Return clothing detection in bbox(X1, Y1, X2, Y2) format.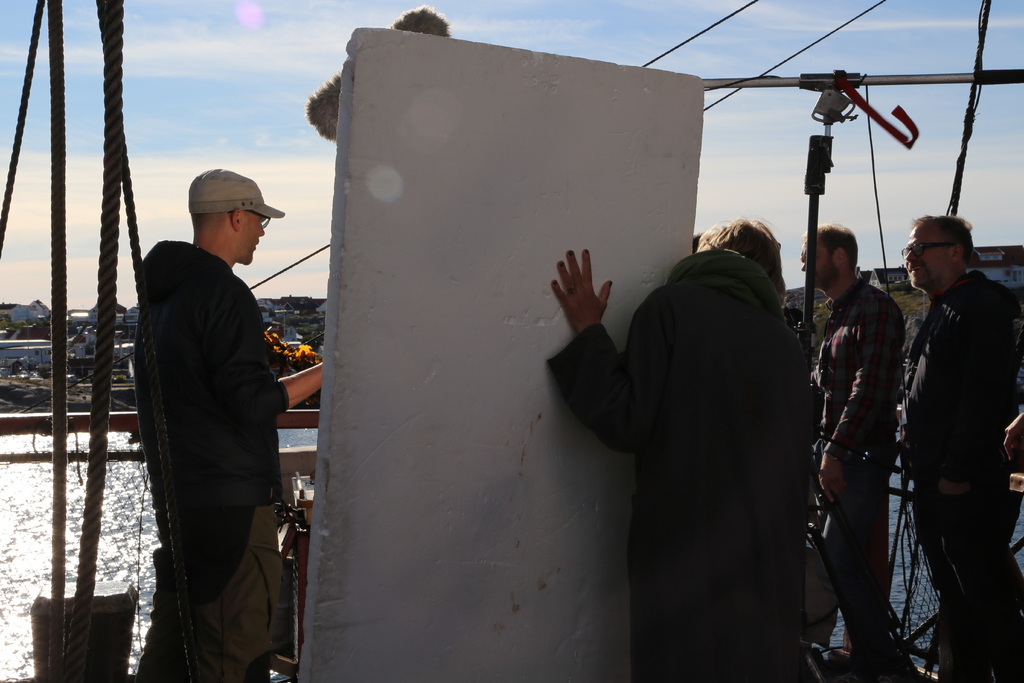
bbox(900, 269, 1023, 682).
